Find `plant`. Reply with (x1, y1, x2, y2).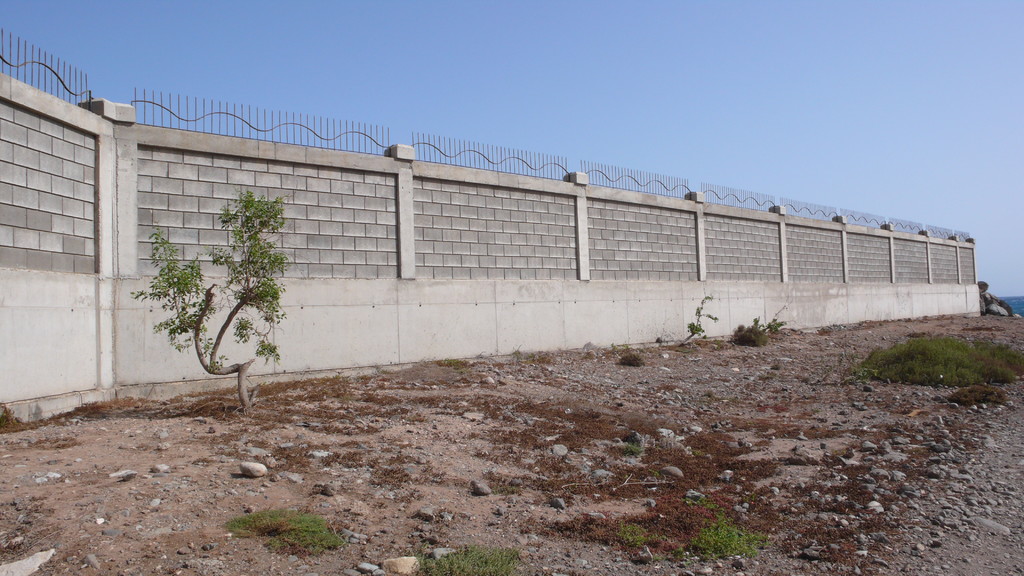
(191, 451, 215, 467).
